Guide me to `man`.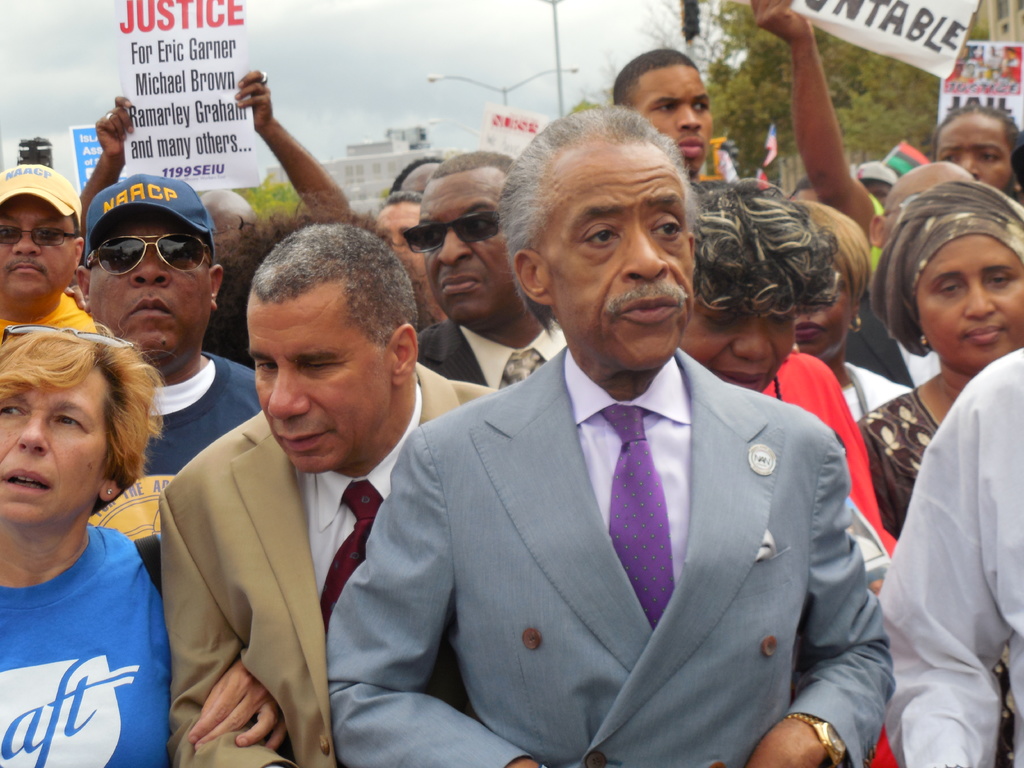
Guidance: left=72, top=170, right=280, bottom=548.
